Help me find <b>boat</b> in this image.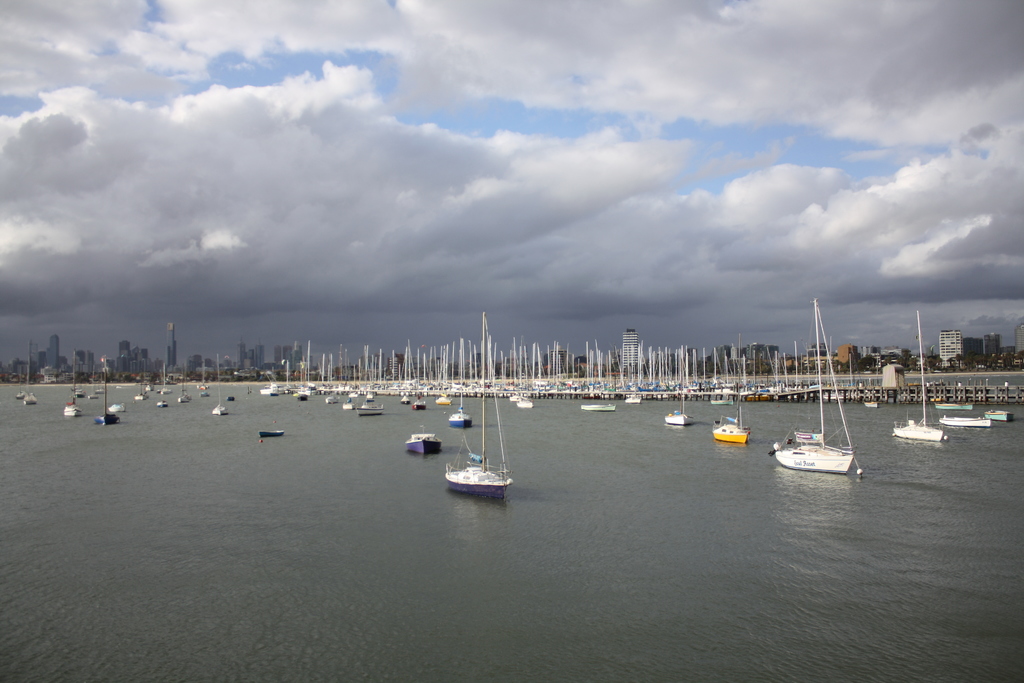
Found it: 449 337 475 427.
